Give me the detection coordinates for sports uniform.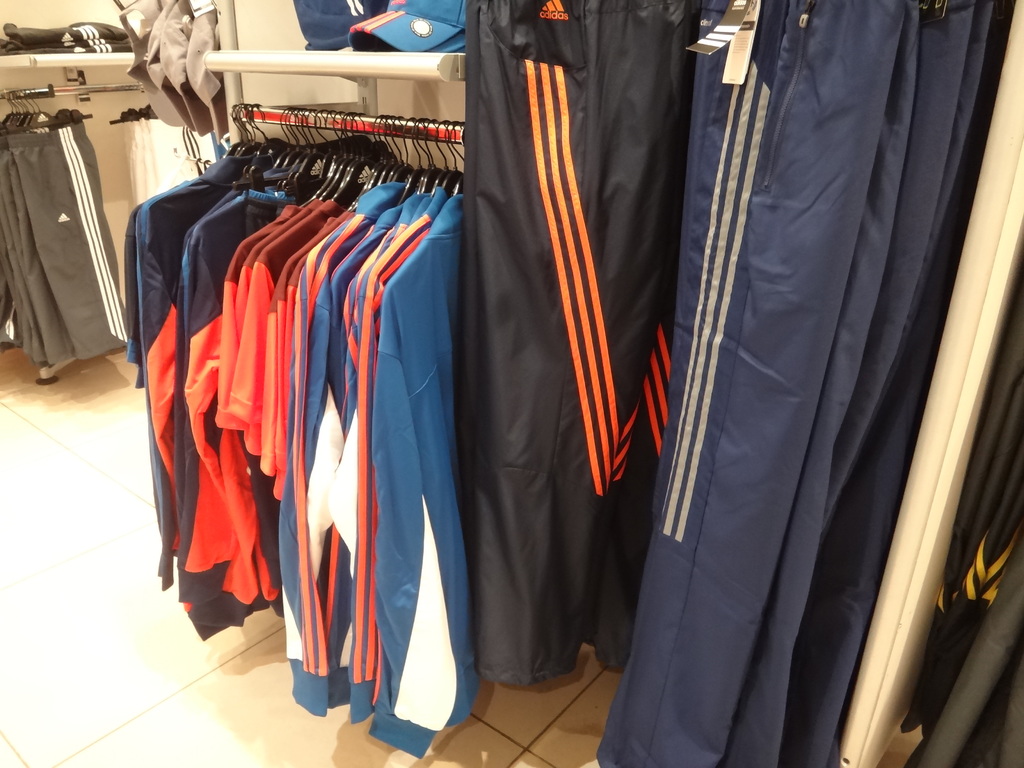
369/191/479/759.
